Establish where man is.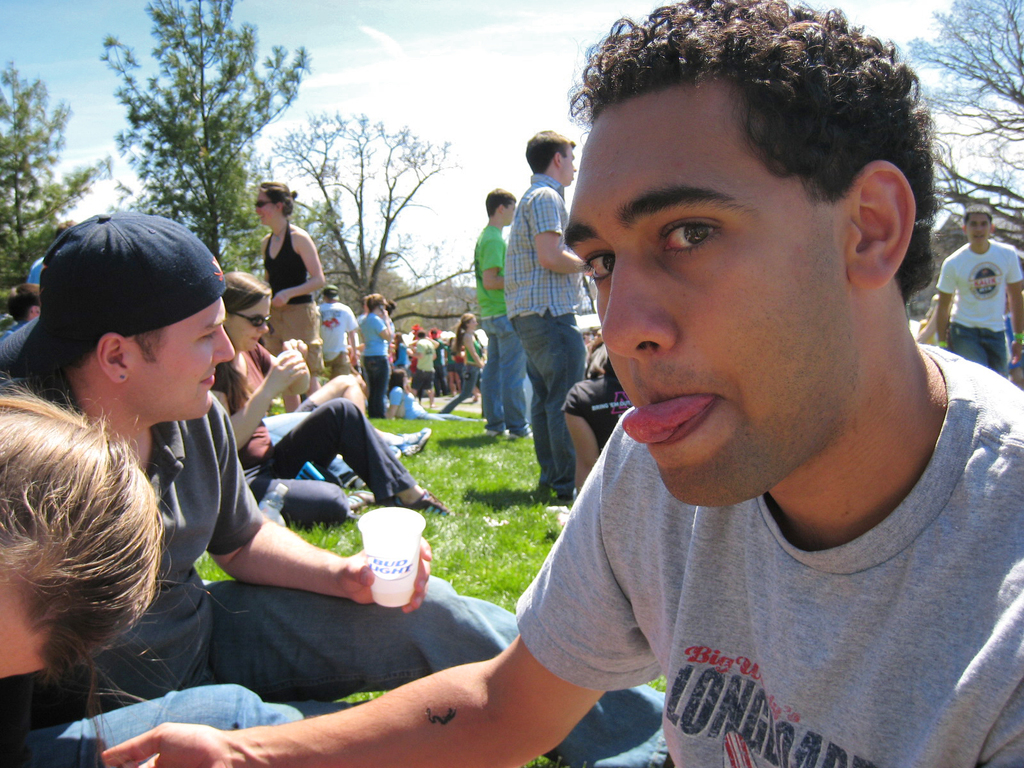
Established at BBox(932, 202, 1022, 373).
